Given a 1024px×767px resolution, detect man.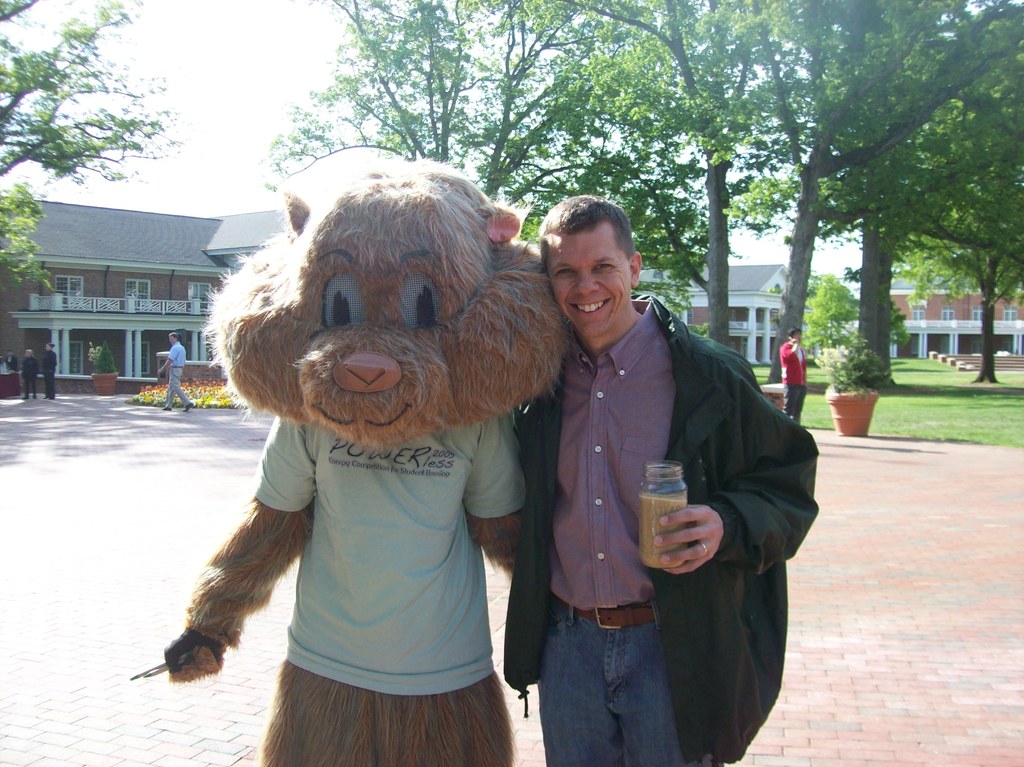
{"left": 780, "top": 326, "right": 808, "bottom": 426}.
